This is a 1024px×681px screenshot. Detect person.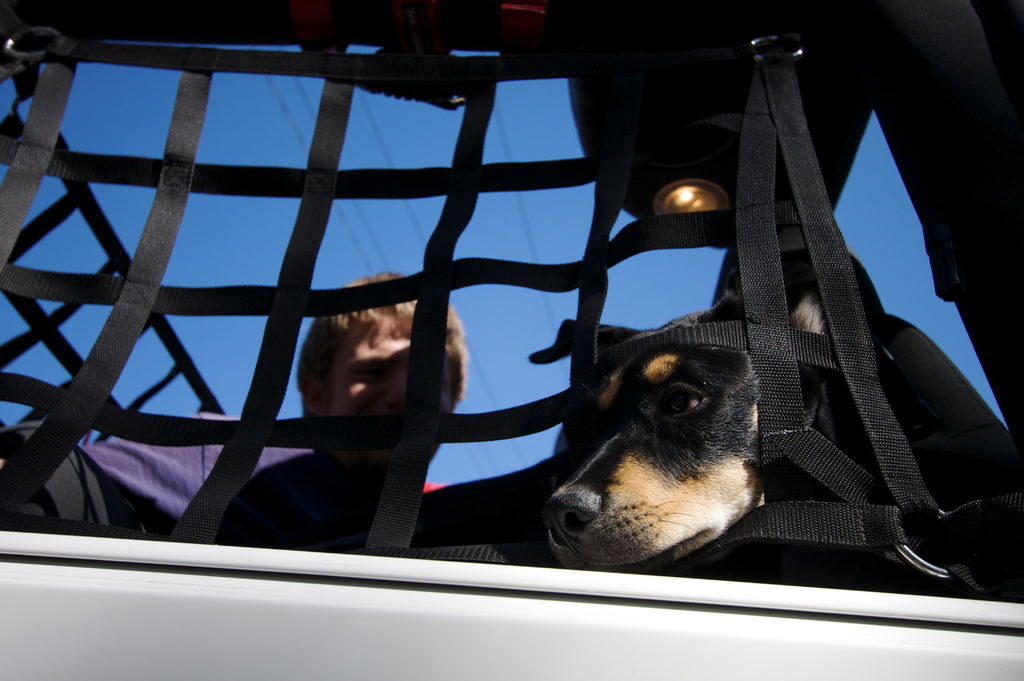
region(72, 270, 468, 544).
